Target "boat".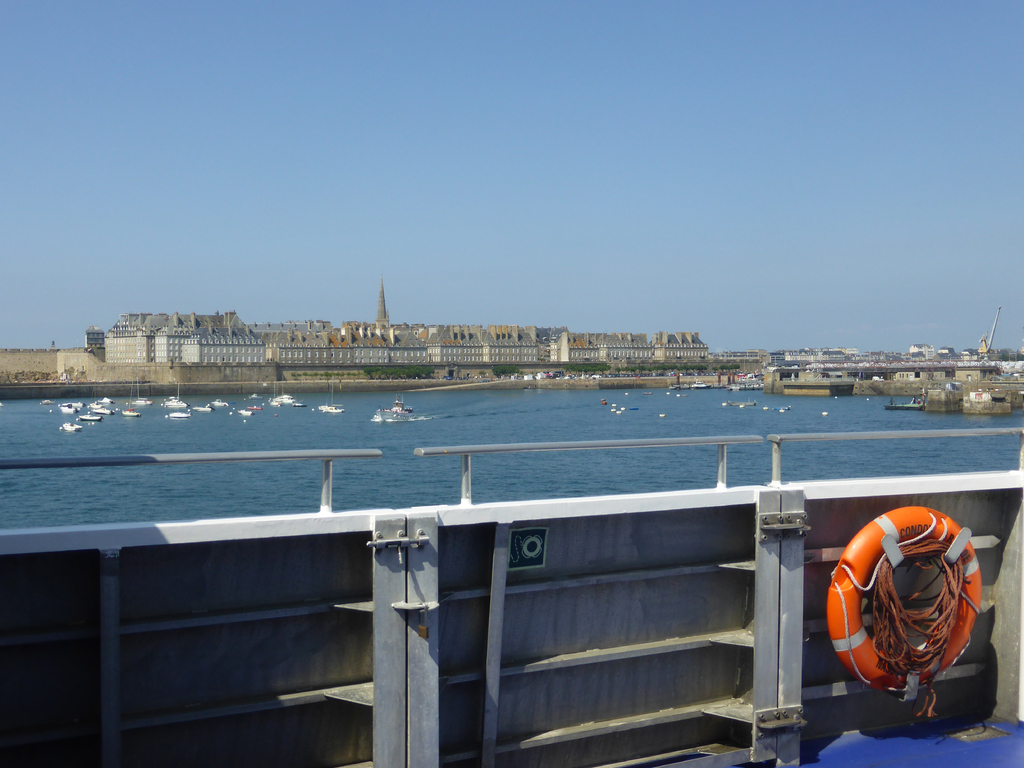
Target region: 97/390/117/403.
